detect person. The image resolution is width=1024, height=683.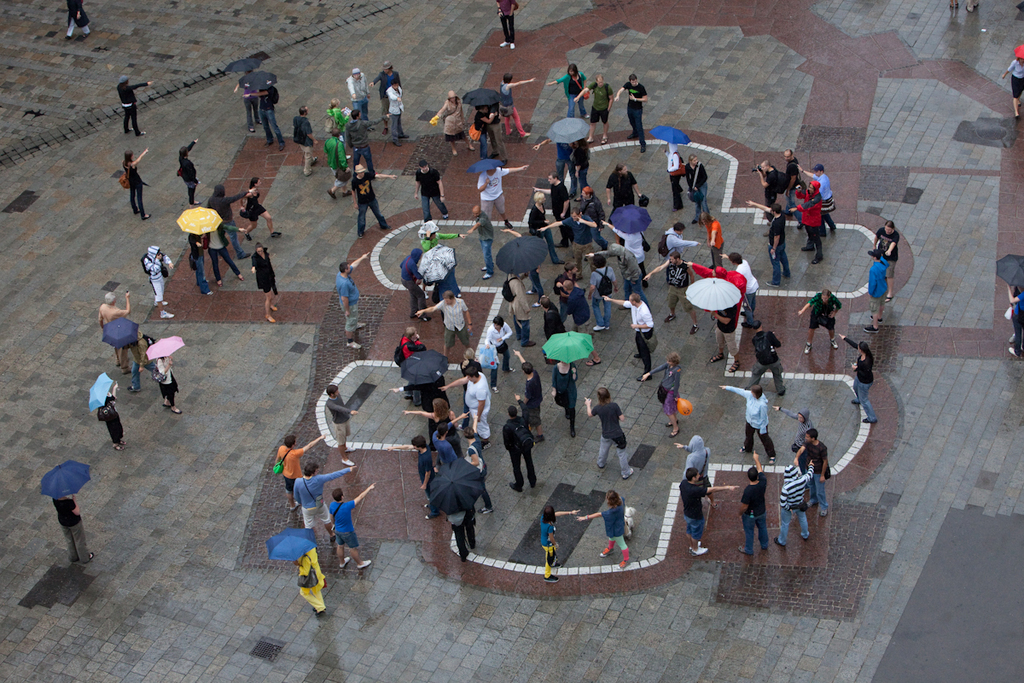
207, 183, 242, 262.
